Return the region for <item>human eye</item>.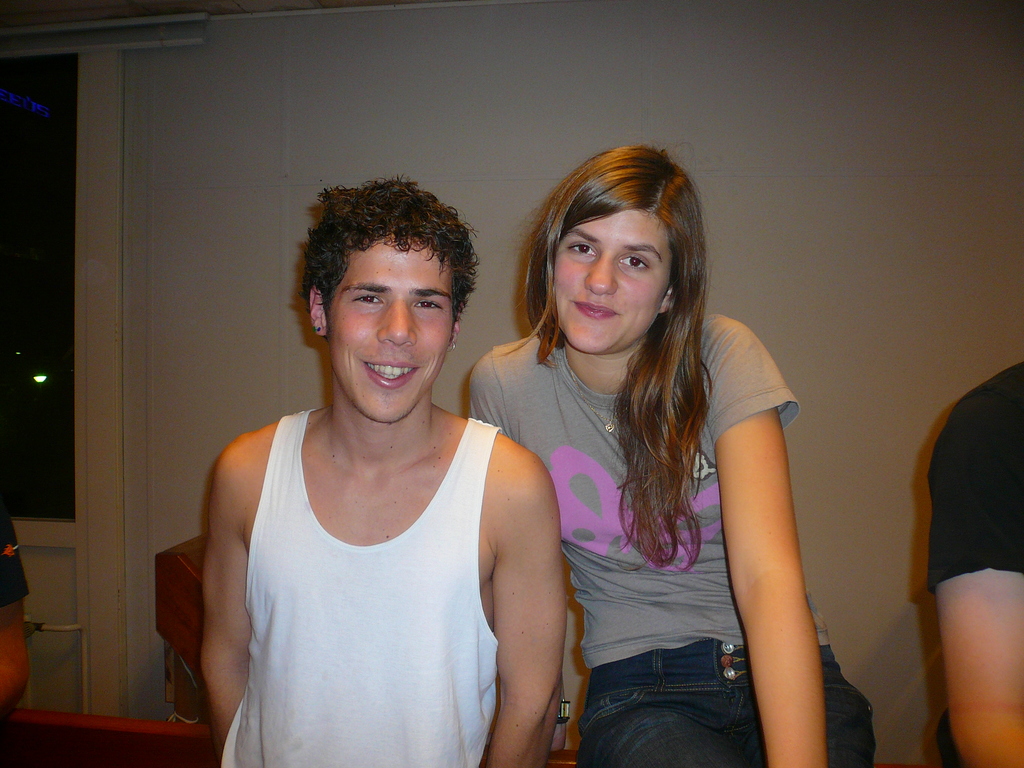
<region>564, 239, 595, 259</region>.
